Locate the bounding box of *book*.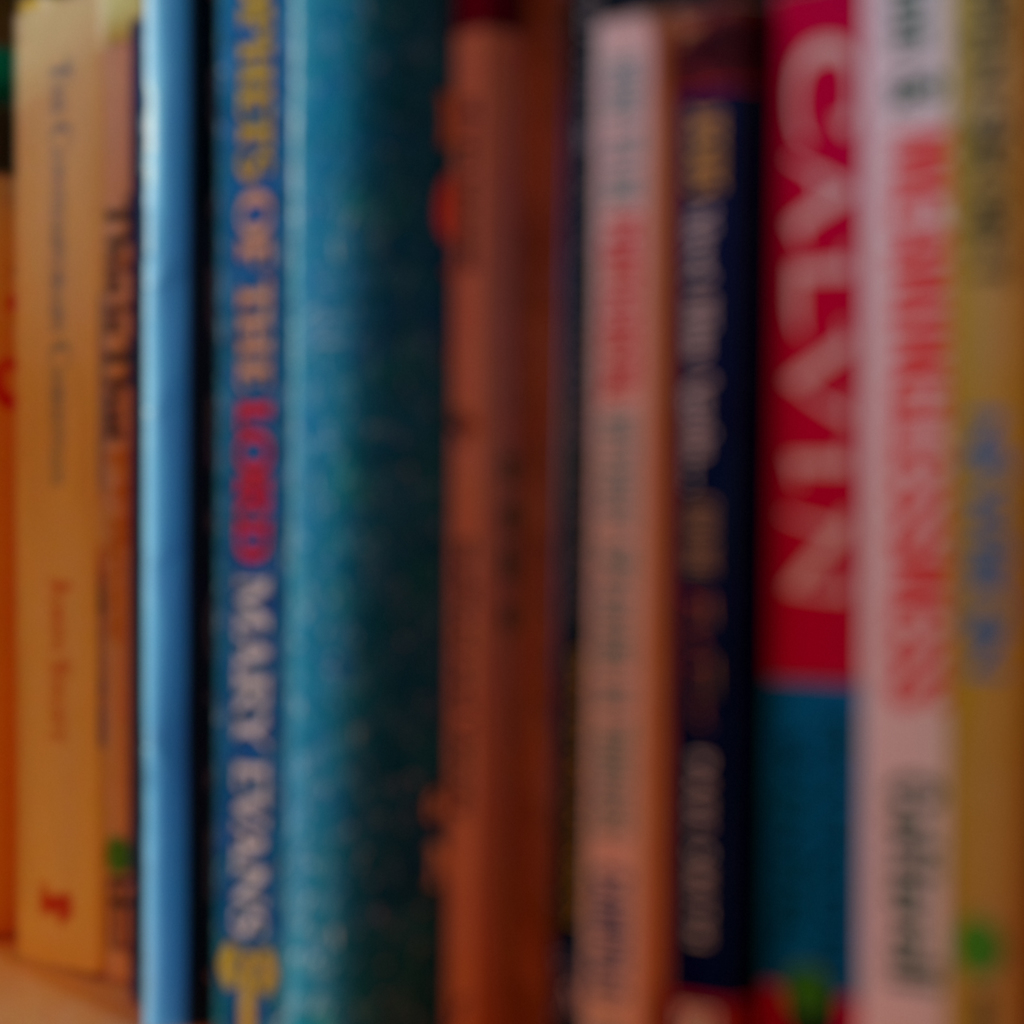
Bounding box: <bbox>852, 0, 1023, 1023</bbox>.
